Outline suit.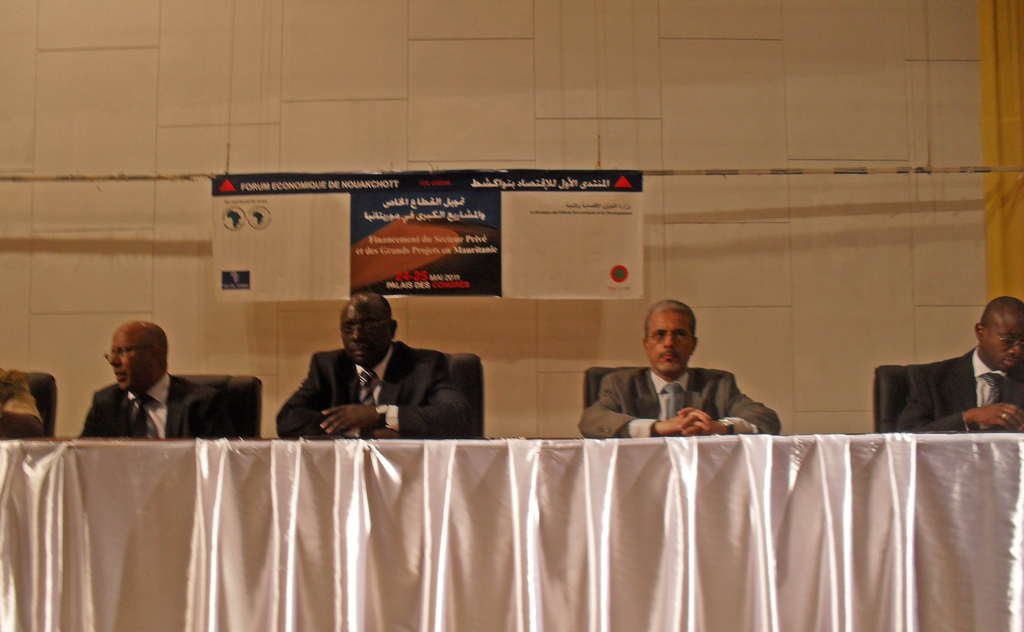
Outline: 577 368 780 437.
